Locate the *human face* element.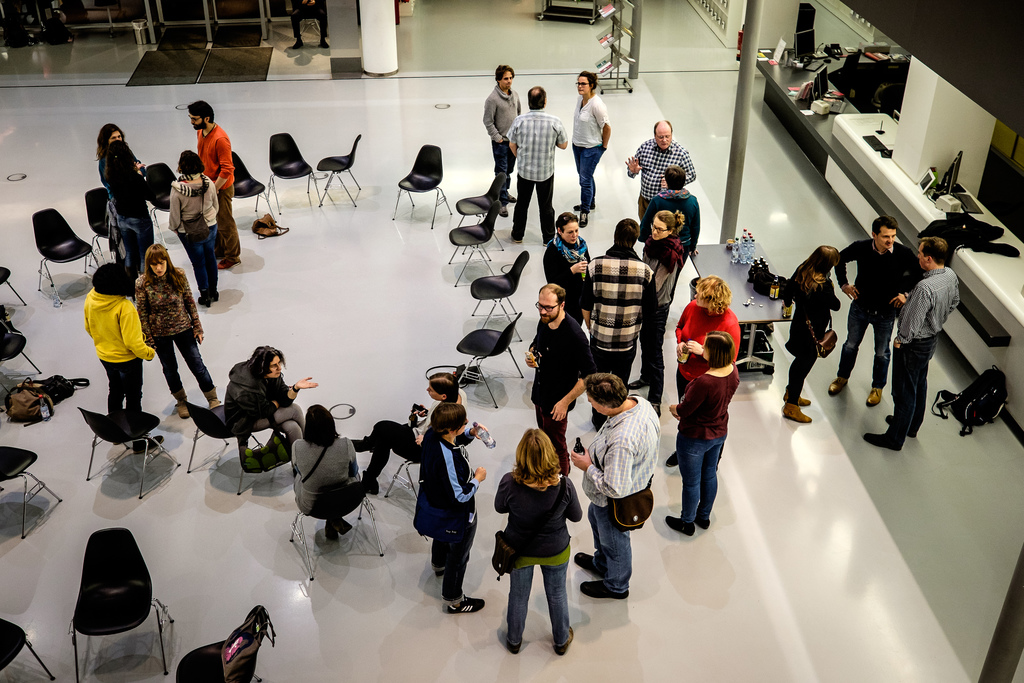
Element bbox: [x1=554, y1=224, x2=582, y2=247].
